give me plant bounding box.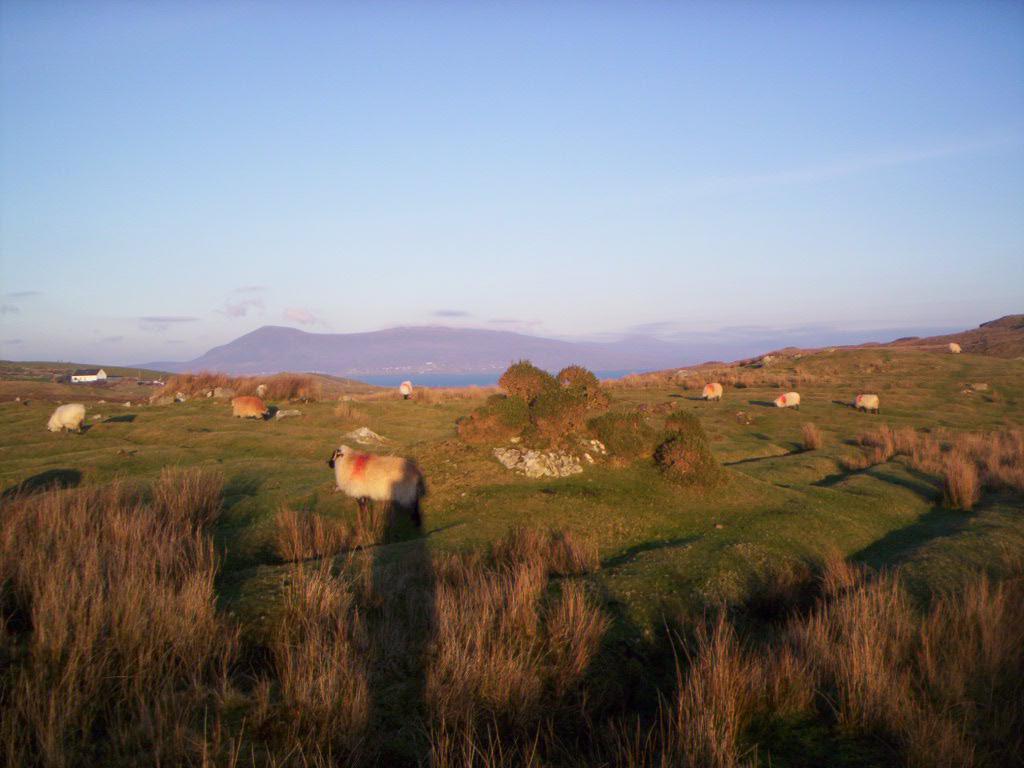
498, 357, 553, 402.
